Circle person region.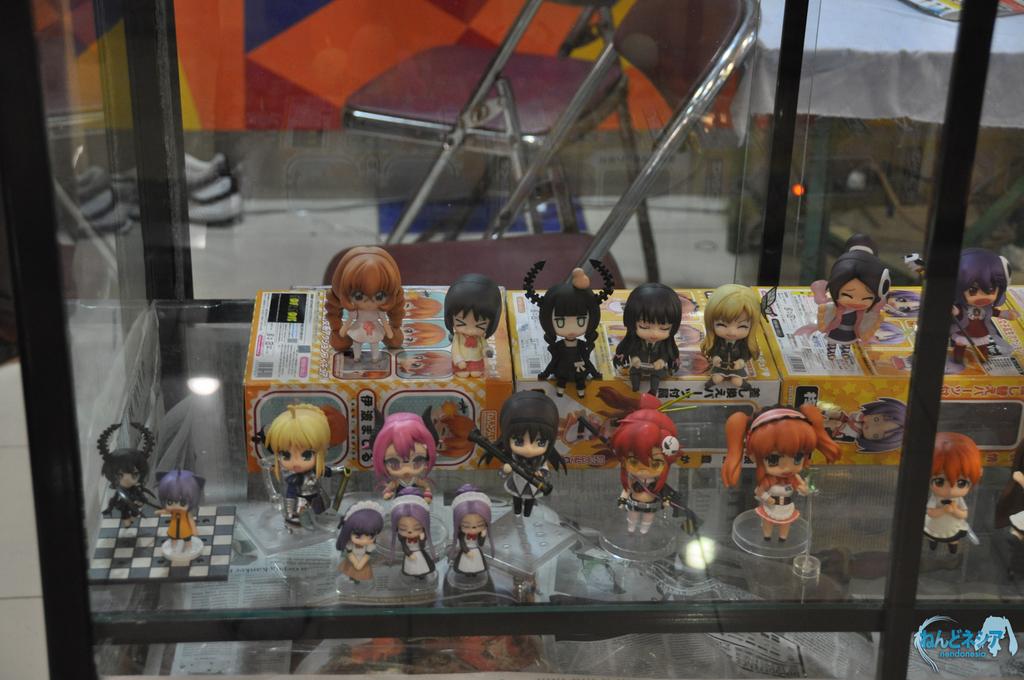
Region: <bbox>321, 247, 410, 353</bbox>.
